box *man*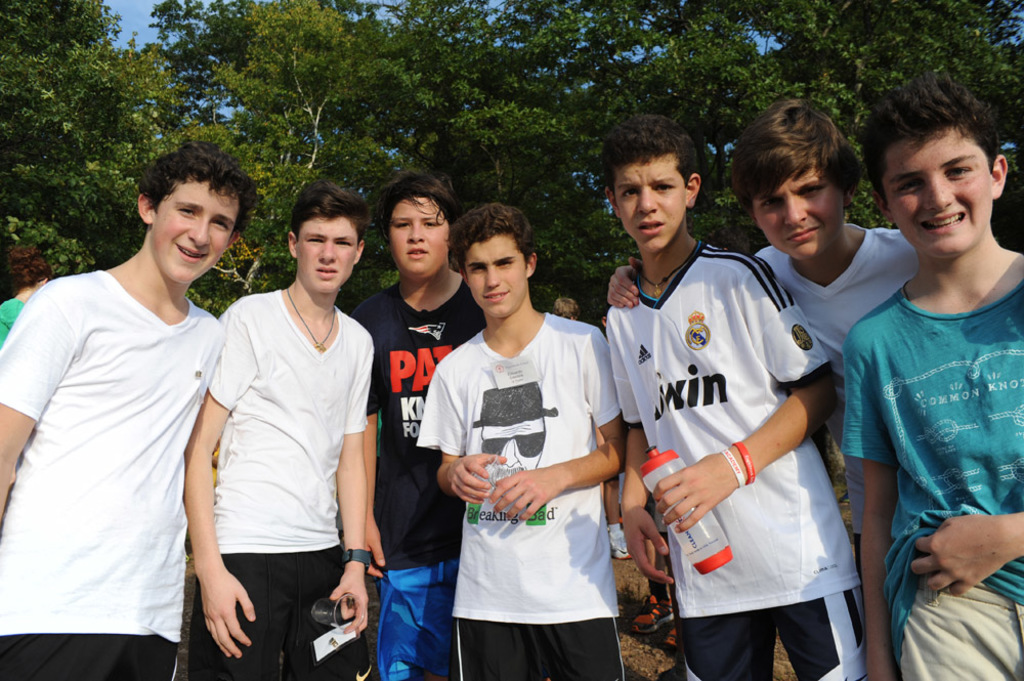
detection(843, 75, 1023, 680)
